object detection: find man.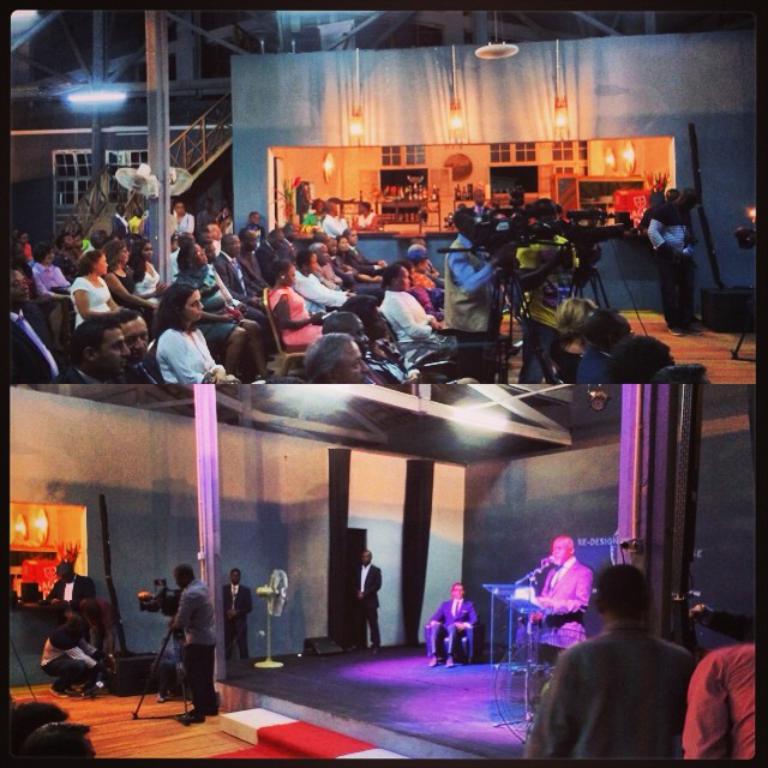
(left=41, top=558, right=91, bottom=611).
